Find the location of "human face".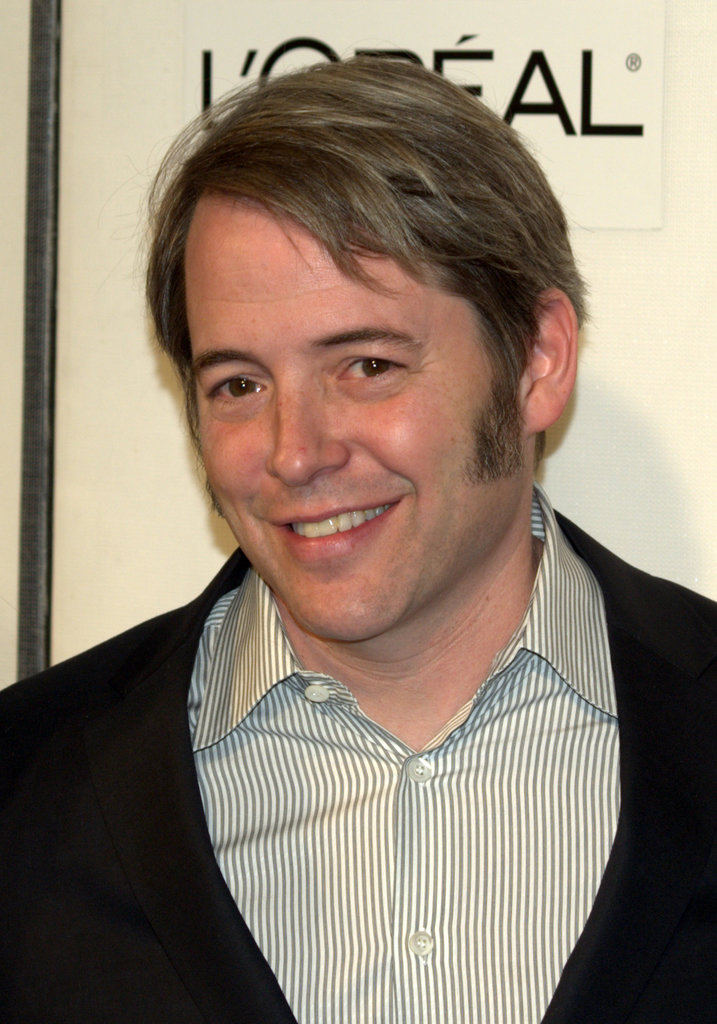
Location: pyautogui.locateOnScreen(193, 191, 526, 637).
